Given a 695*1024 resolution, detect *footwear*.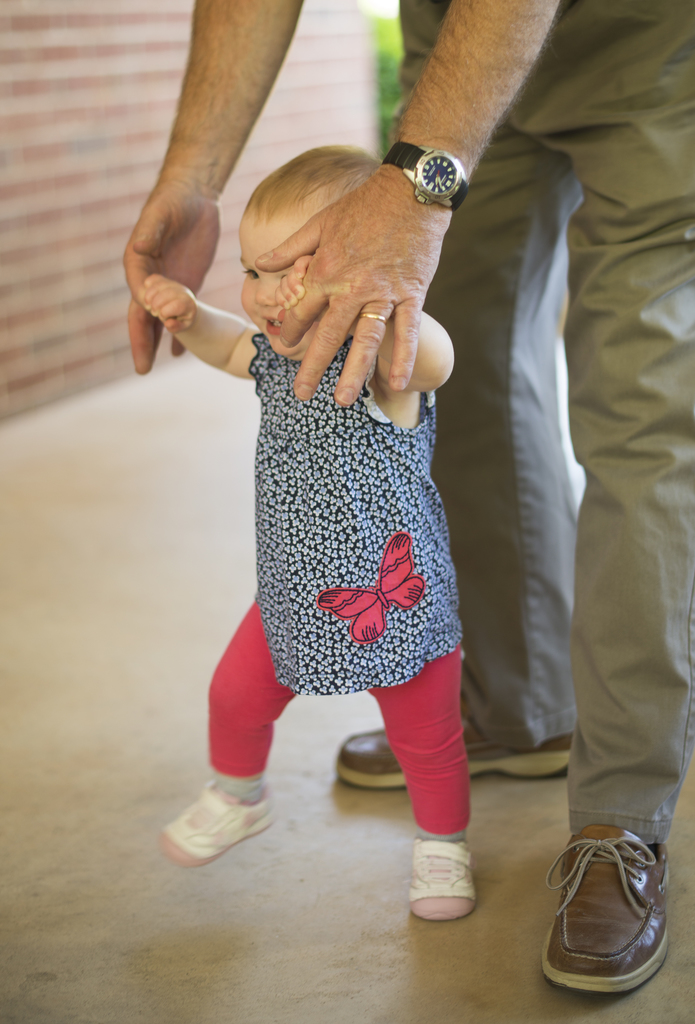
414/837/482/920.
